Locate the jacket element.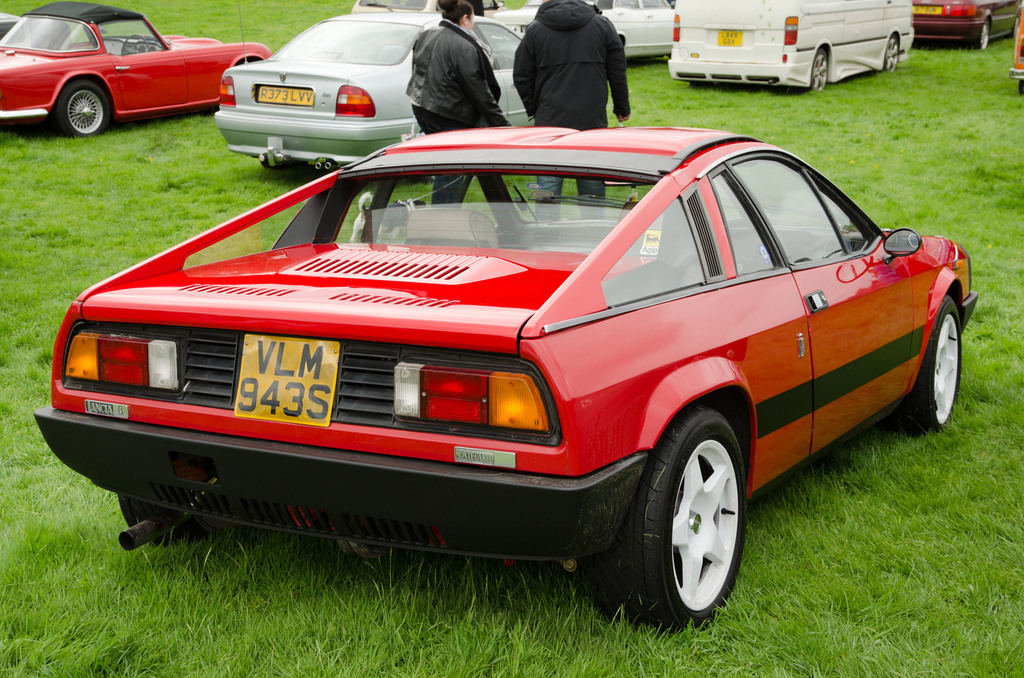
Element bbox: <region>406, 22, 512, 129</region>.
